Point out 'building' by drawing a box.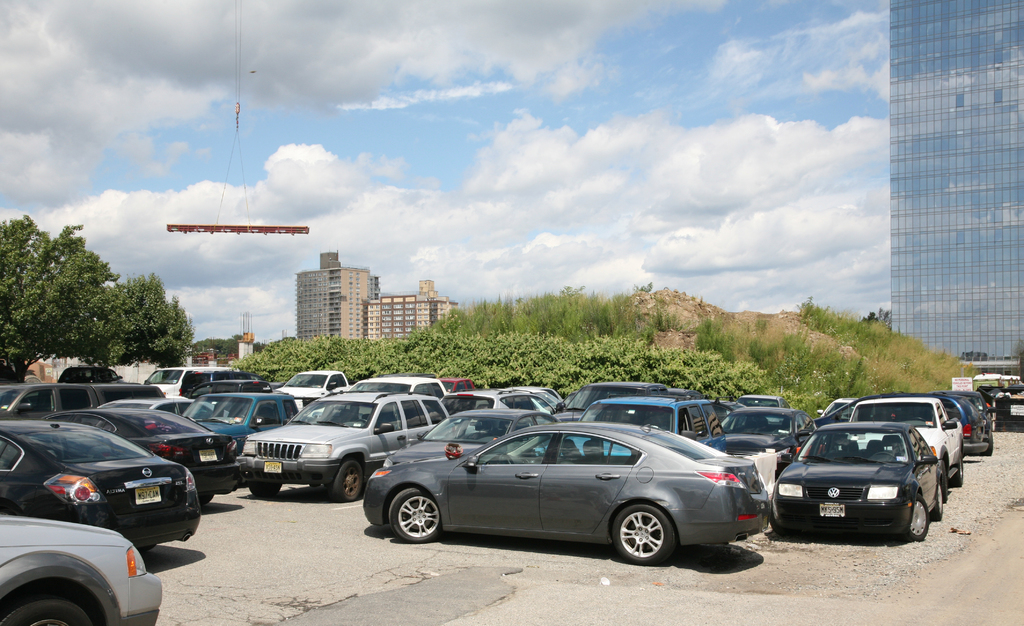
Rect(362, 281, 455, 338).
